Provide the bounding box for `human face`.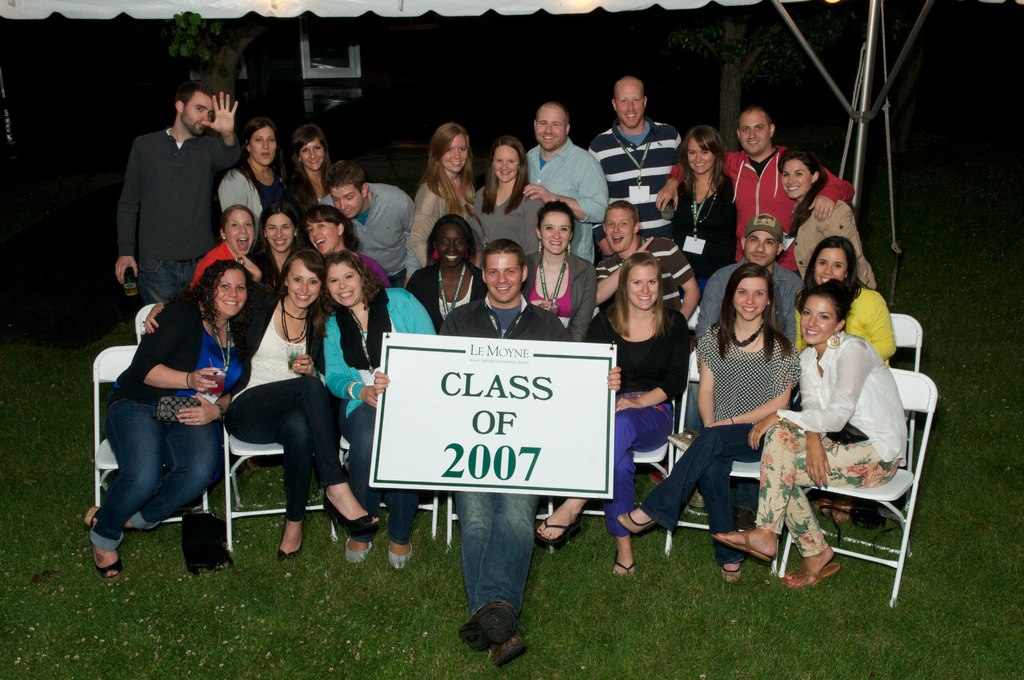
bbox=[537, 109, 567, 145].
